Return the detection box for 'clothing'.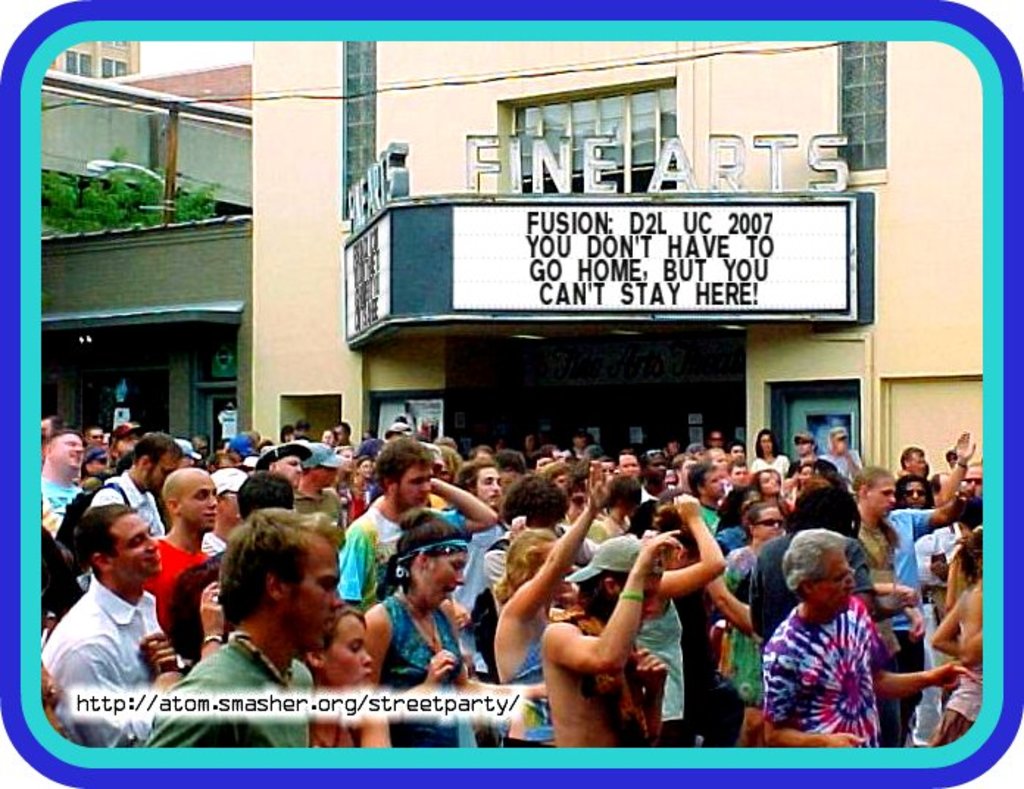
box=[380, 598, 472, 748].
